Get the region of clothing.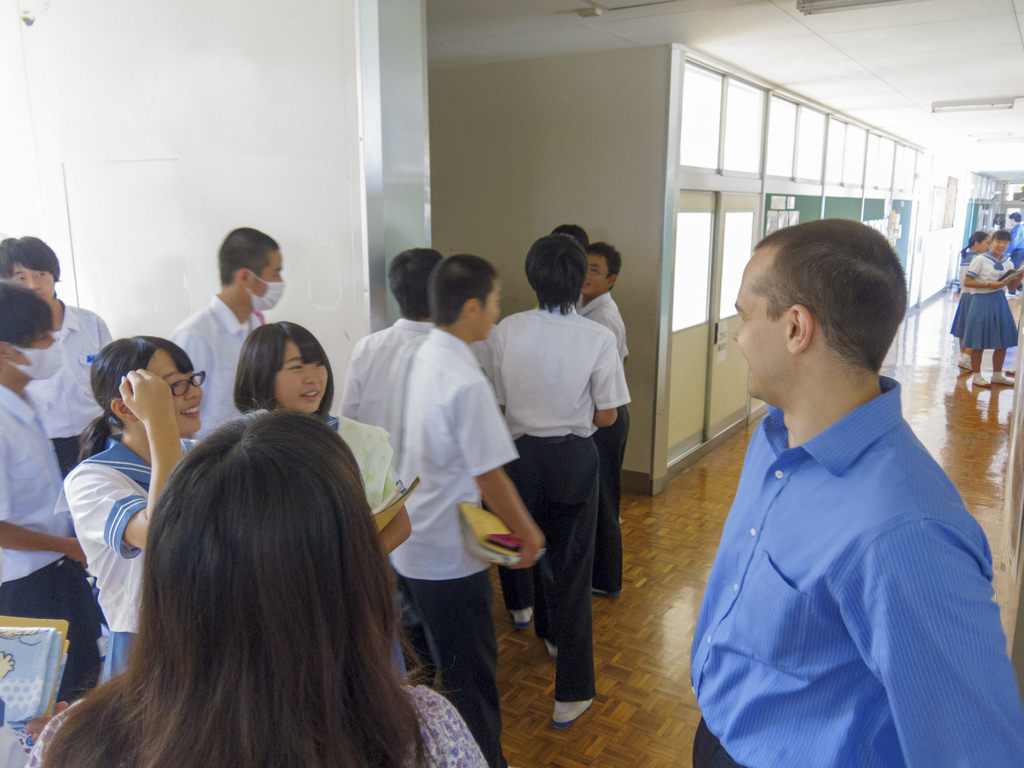
box(64, 435, 202, 685).
